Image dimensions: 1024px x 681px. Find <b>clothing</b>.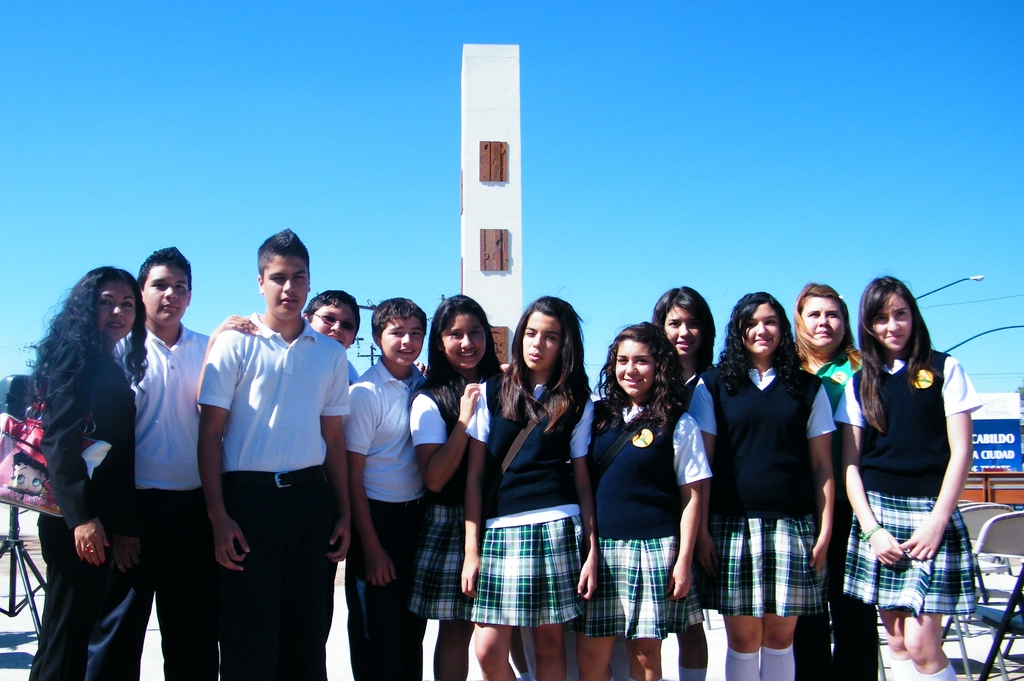
189 313 348 680.
